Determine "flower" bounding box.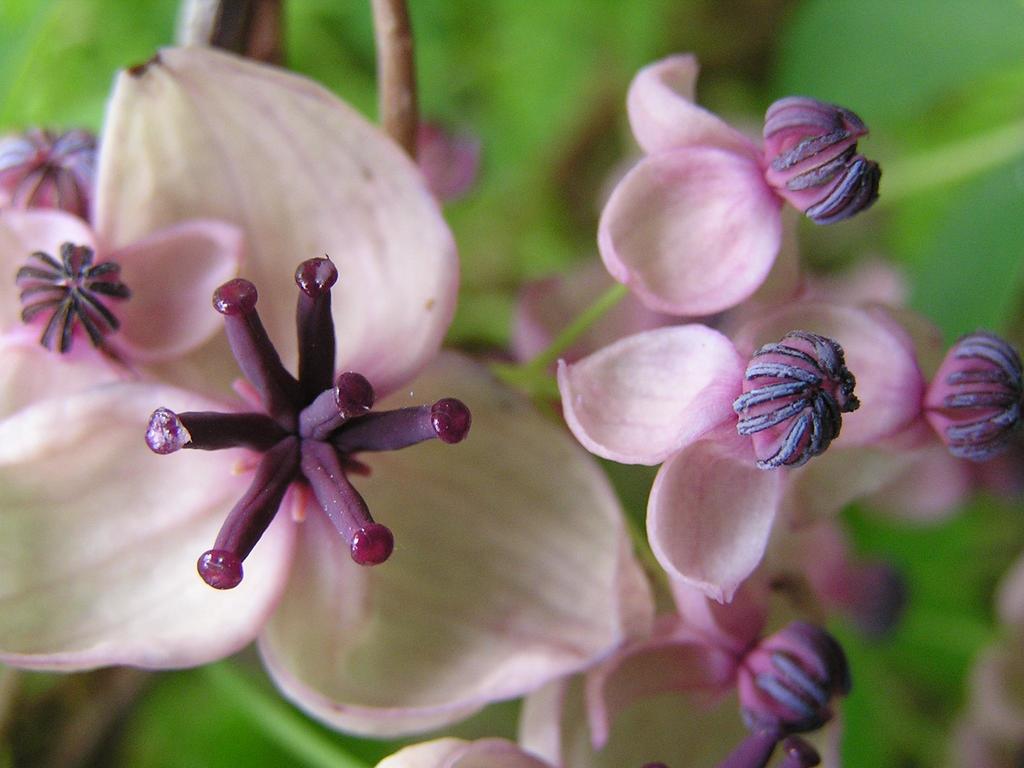
Determined: x1=746, y1=301, x2=1023, y2=454.
